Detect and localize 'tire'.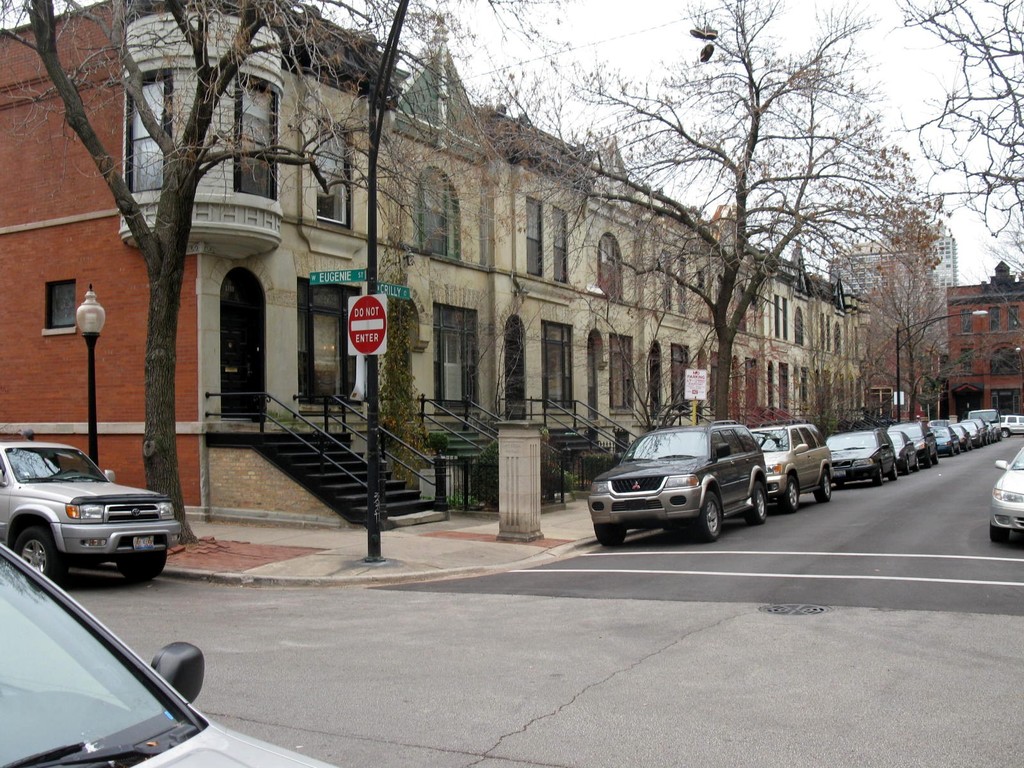
Localized at 888, 465, 898, 482.
